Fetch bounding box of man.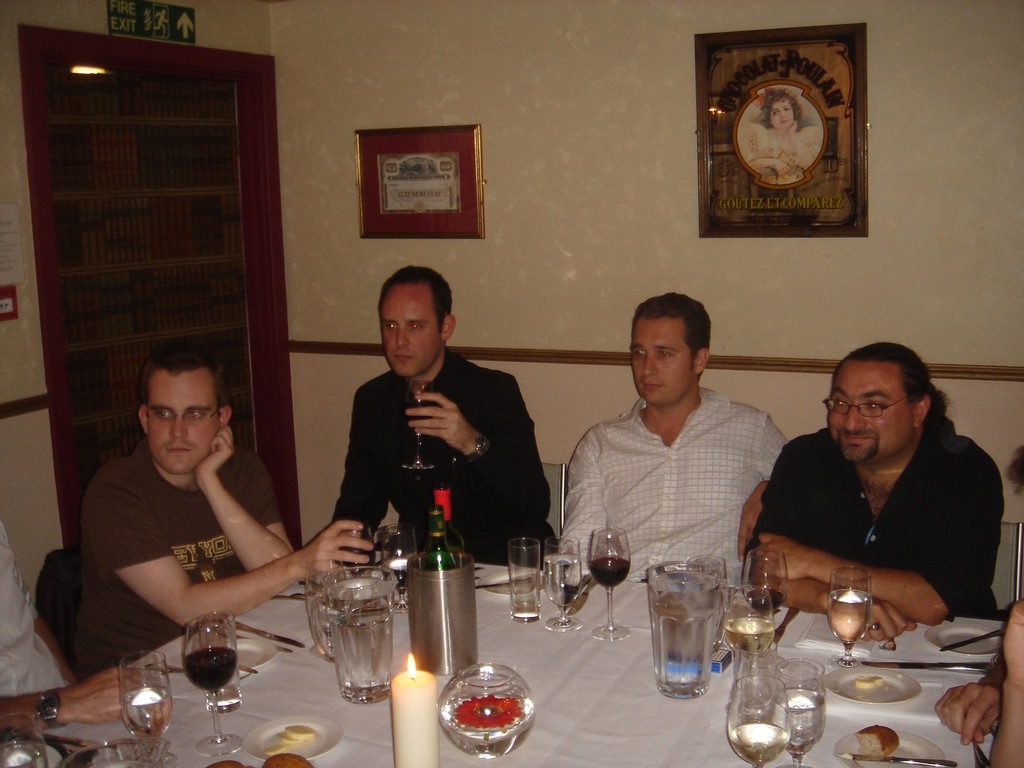
Bbox: 329/267/559/567.
